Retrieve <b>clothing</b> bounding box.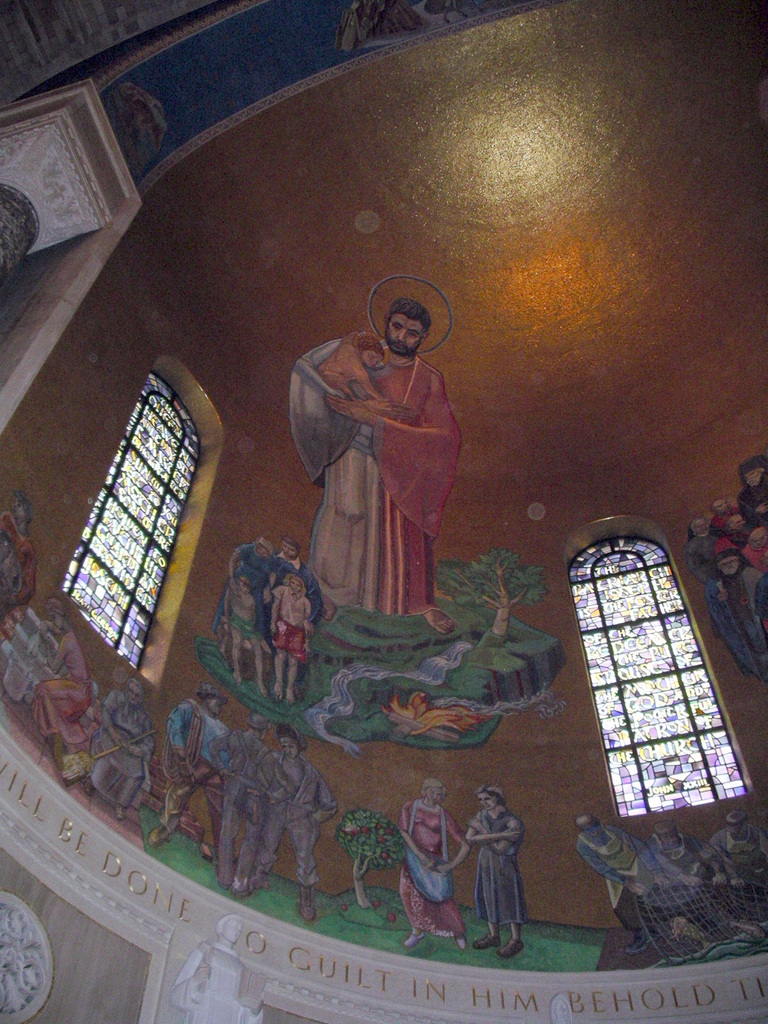
Bounding box: <box>579,817,656,932</box>.
